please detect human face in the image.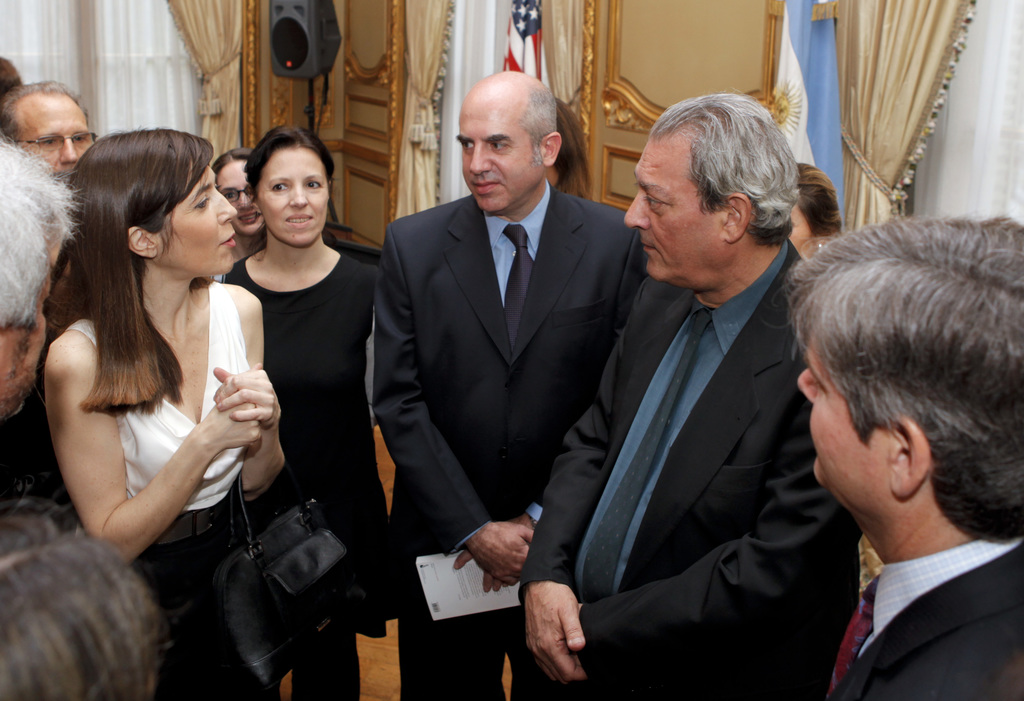
region(221, 157, 264, 238).
